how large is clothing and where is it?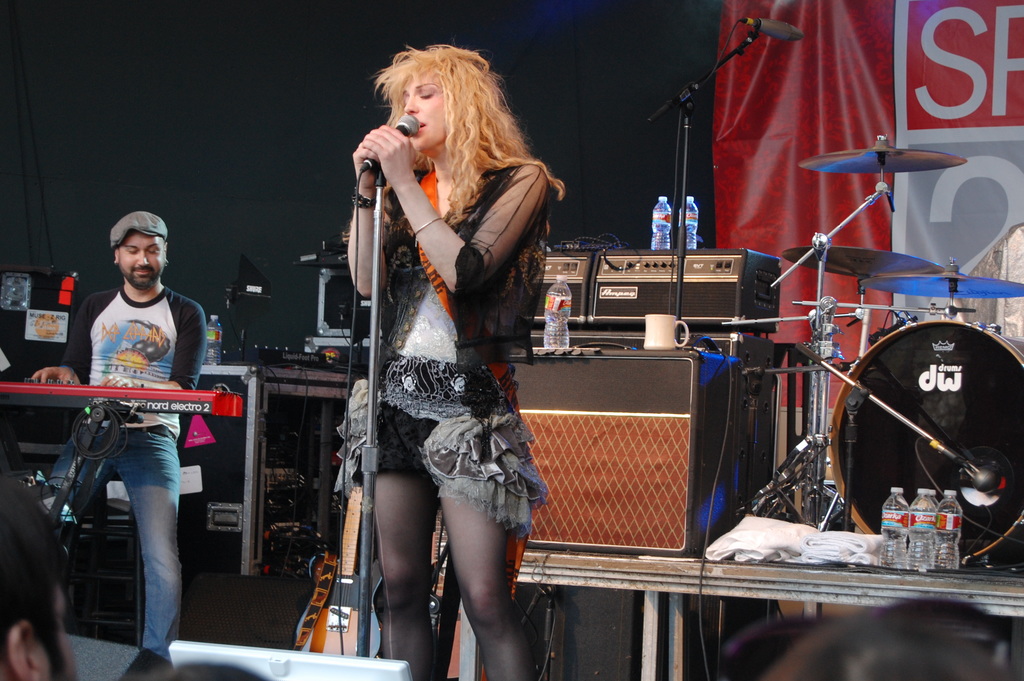
Bounding box: (37, 283, 205, 664).
